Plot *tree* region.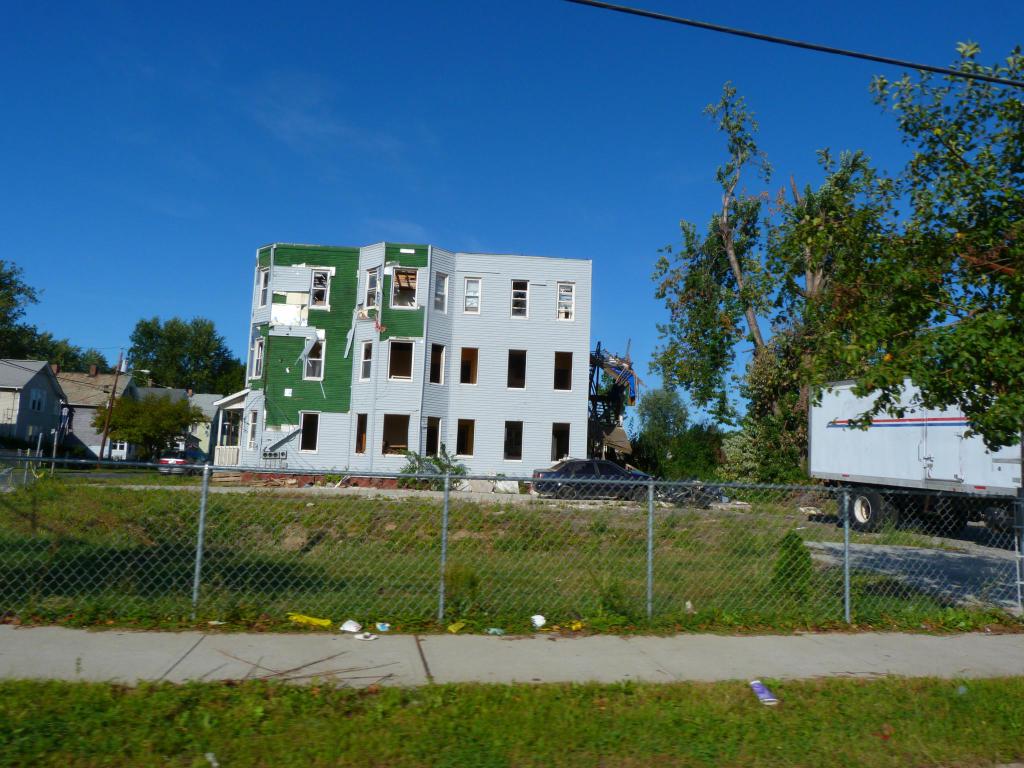
Plotted at BBox(91, 388, 211, 463).
